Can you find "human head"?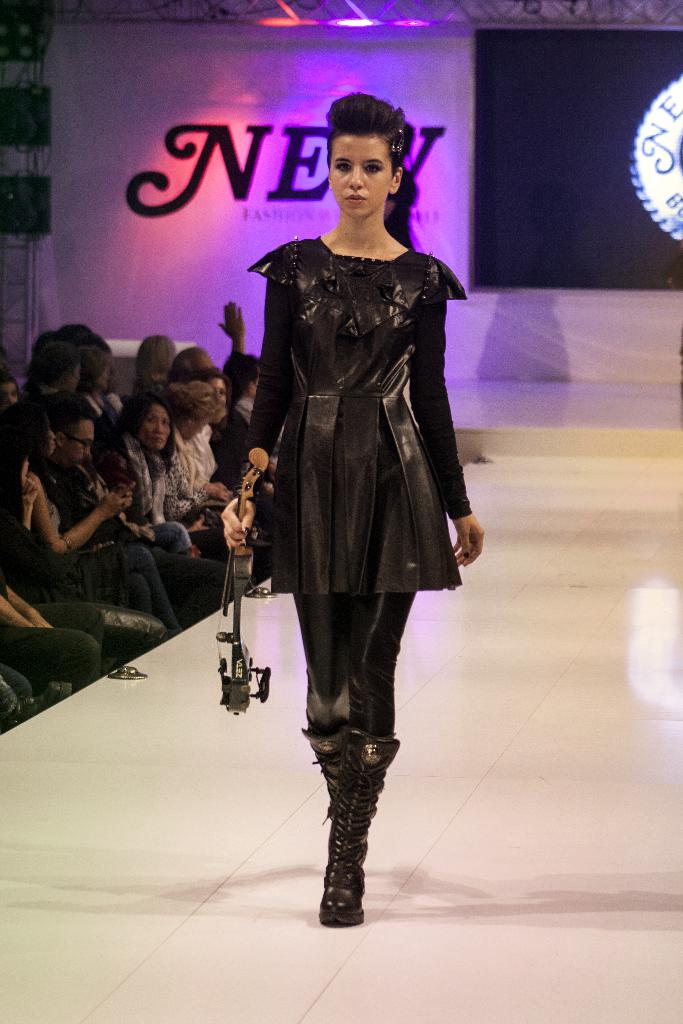
Yes, bounding box: x1=32 y1=326 x2=79 y2=348.
